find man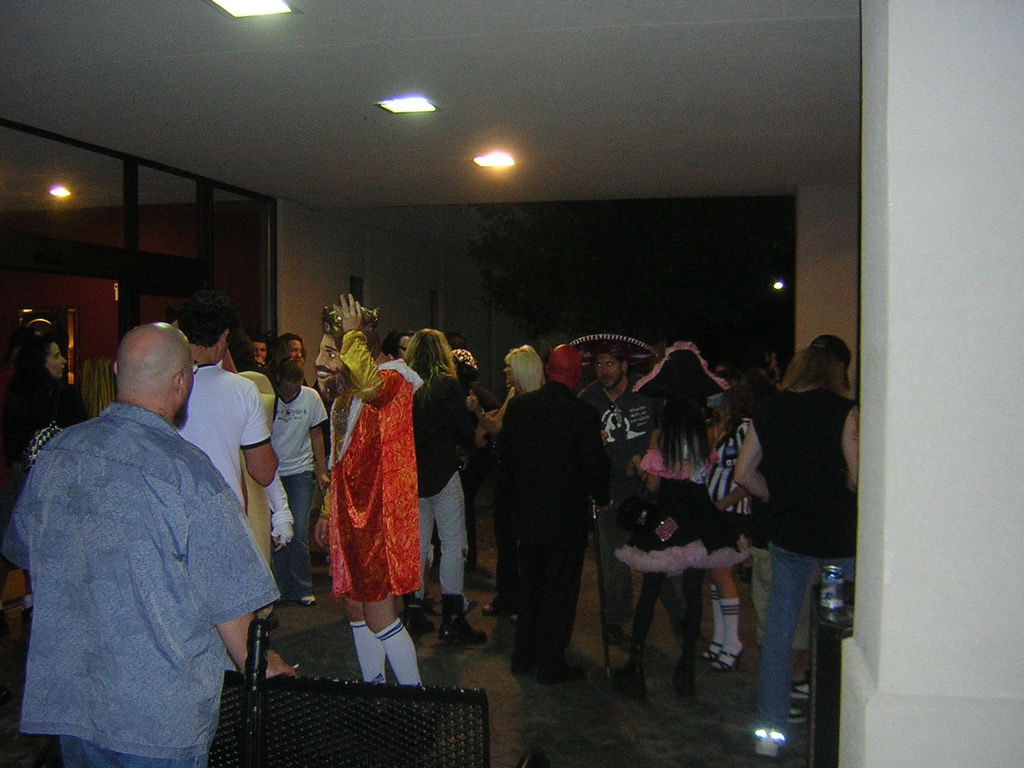
<region>166, 293, 287, 675</region>
